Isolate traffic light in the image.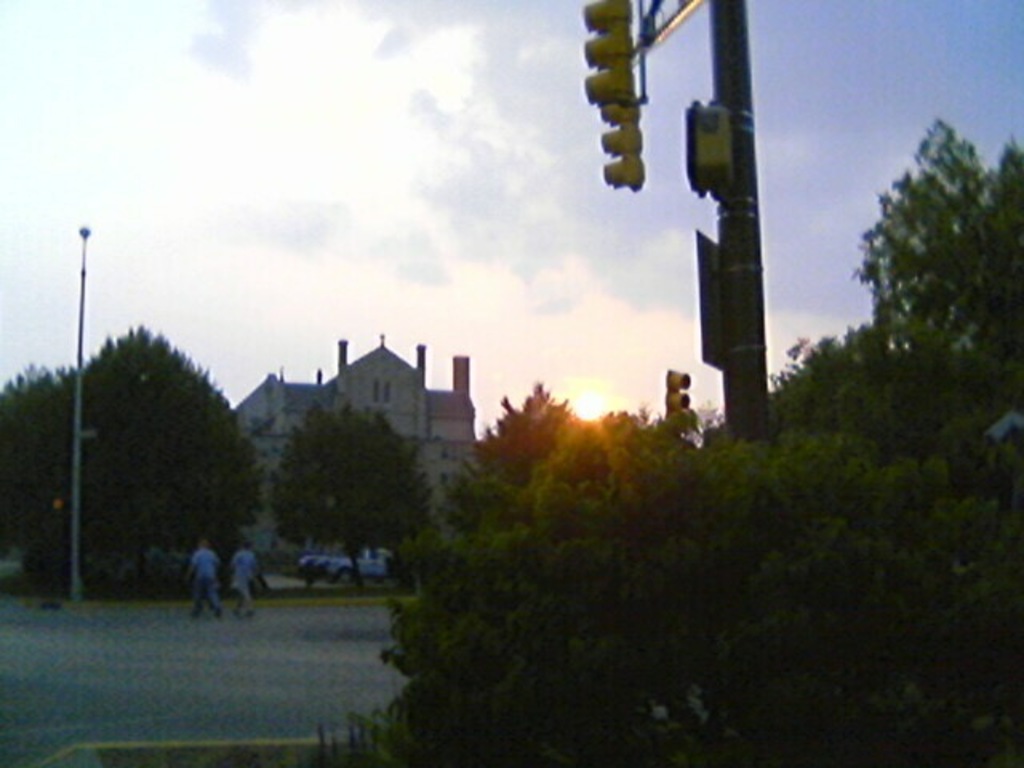
Isolated region: BBox(664, 368, 693, 422).
